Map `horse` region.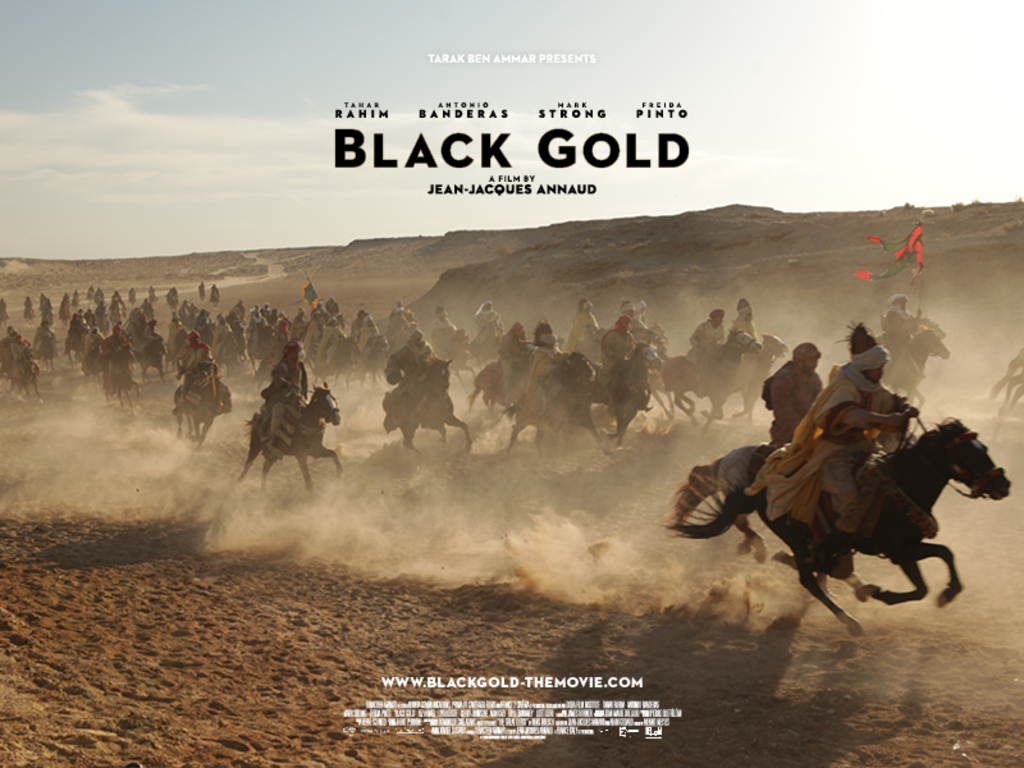
Mapped to [left=507, top=347, right=603, bottom=447].
